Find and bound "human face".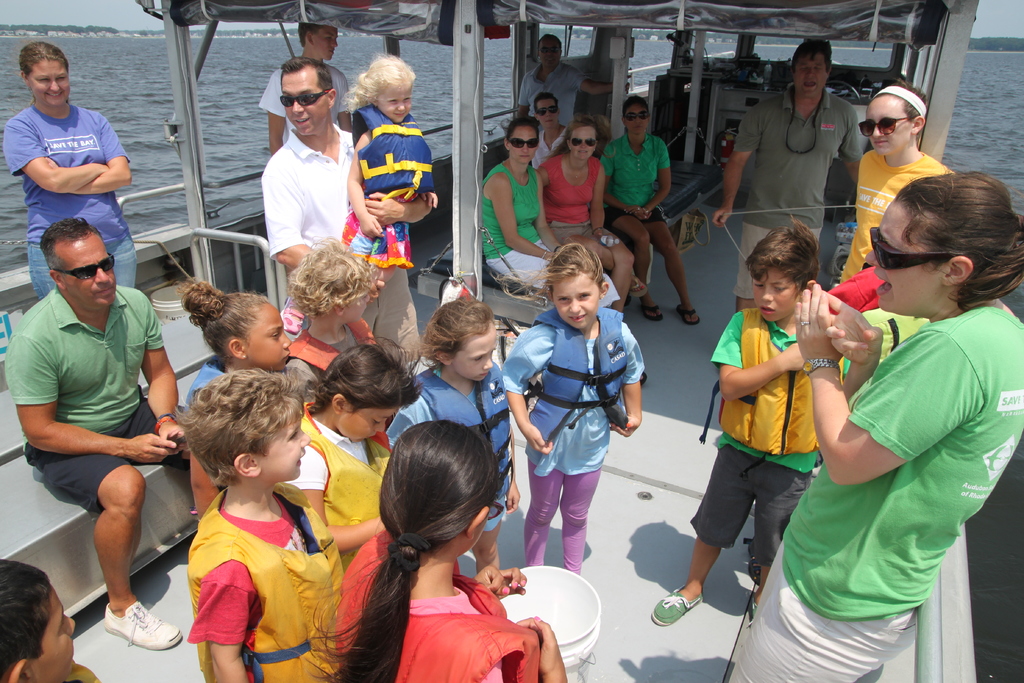
Bound: l=509, t=127, r=539, b=163.
